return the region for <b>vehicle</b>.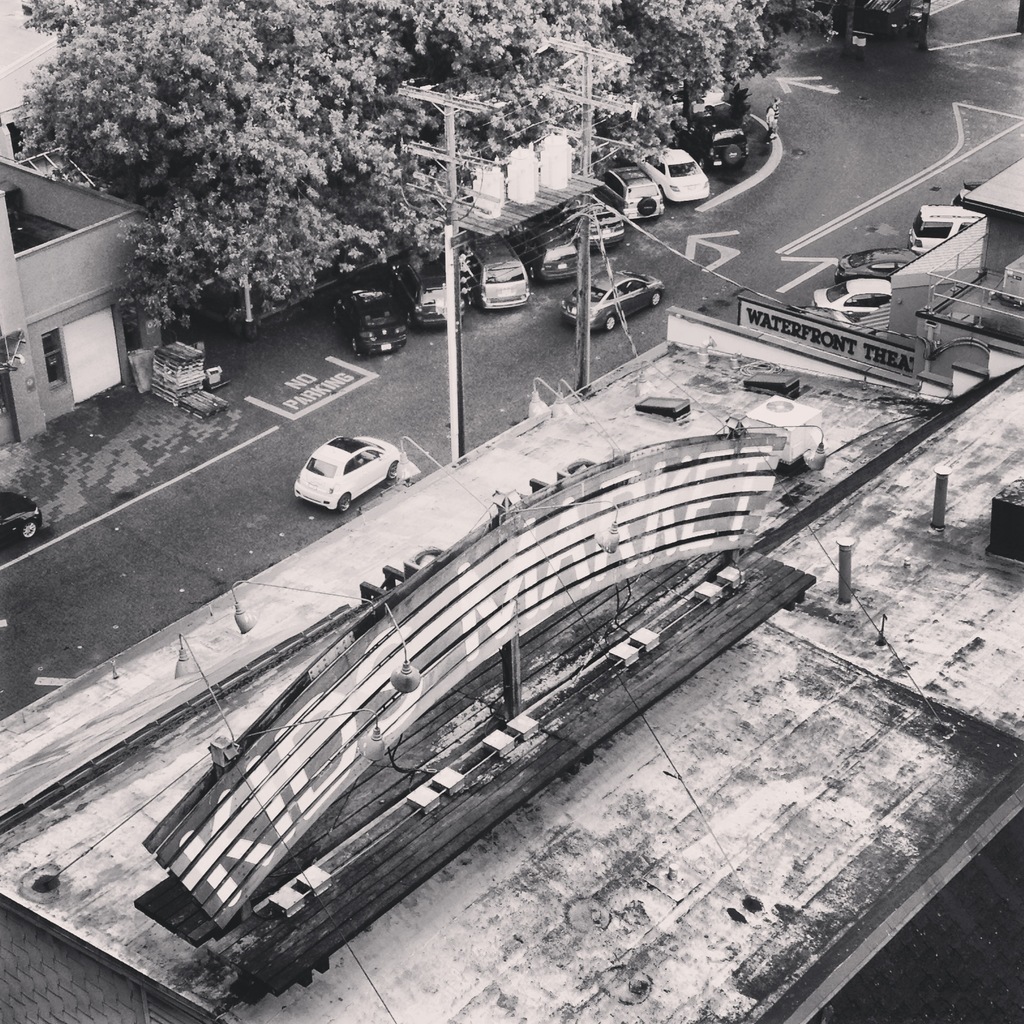
554:189:632:247.
